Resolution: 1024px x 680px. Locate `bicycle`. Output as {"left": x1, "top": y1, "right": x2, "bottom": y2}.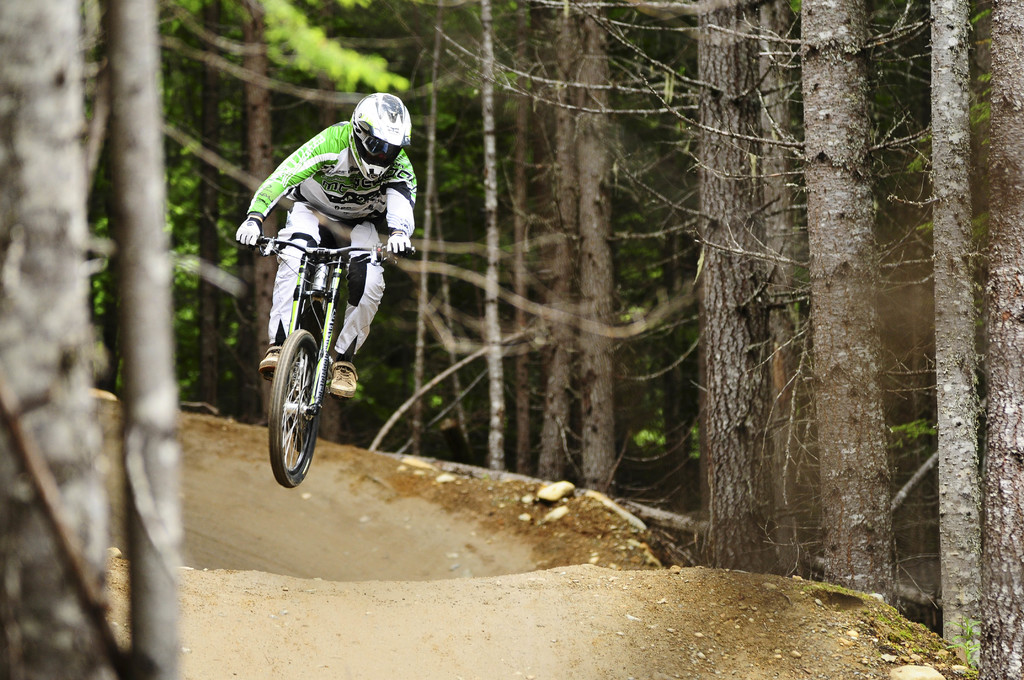
{"left": 257, "top": 222, "right": 390, "bottom": 497}.
